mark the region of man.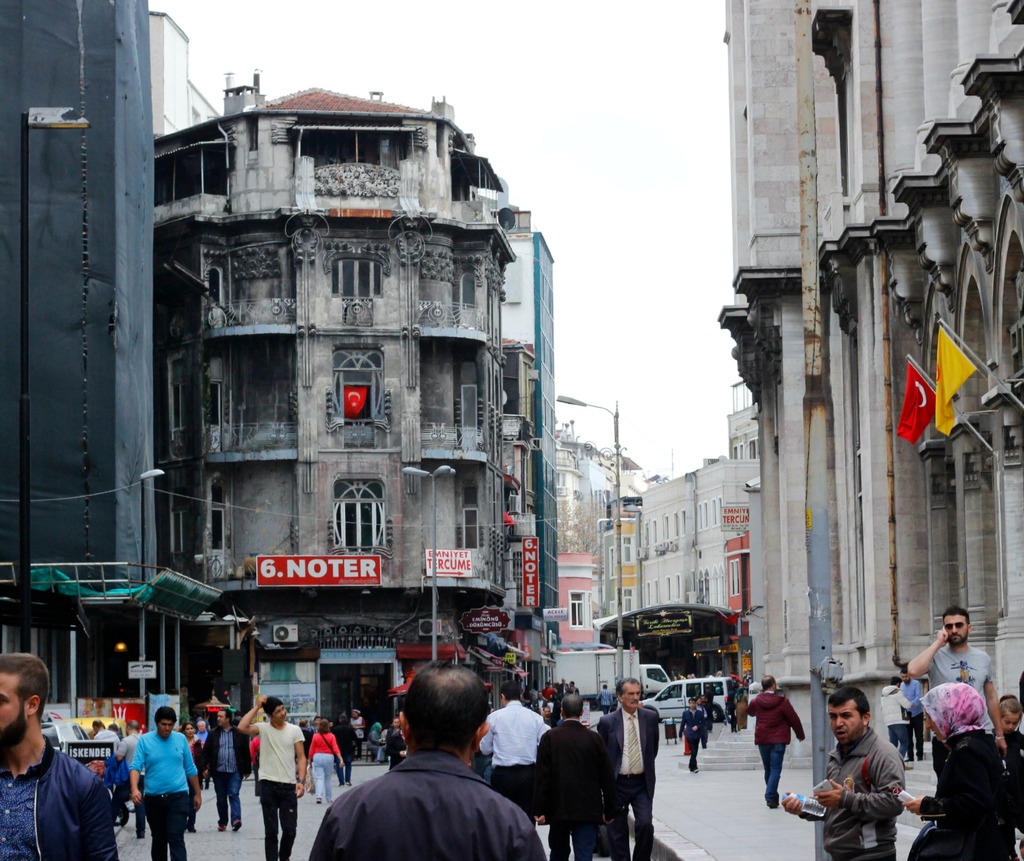
Region: <box>900,668,925,759</box>.
